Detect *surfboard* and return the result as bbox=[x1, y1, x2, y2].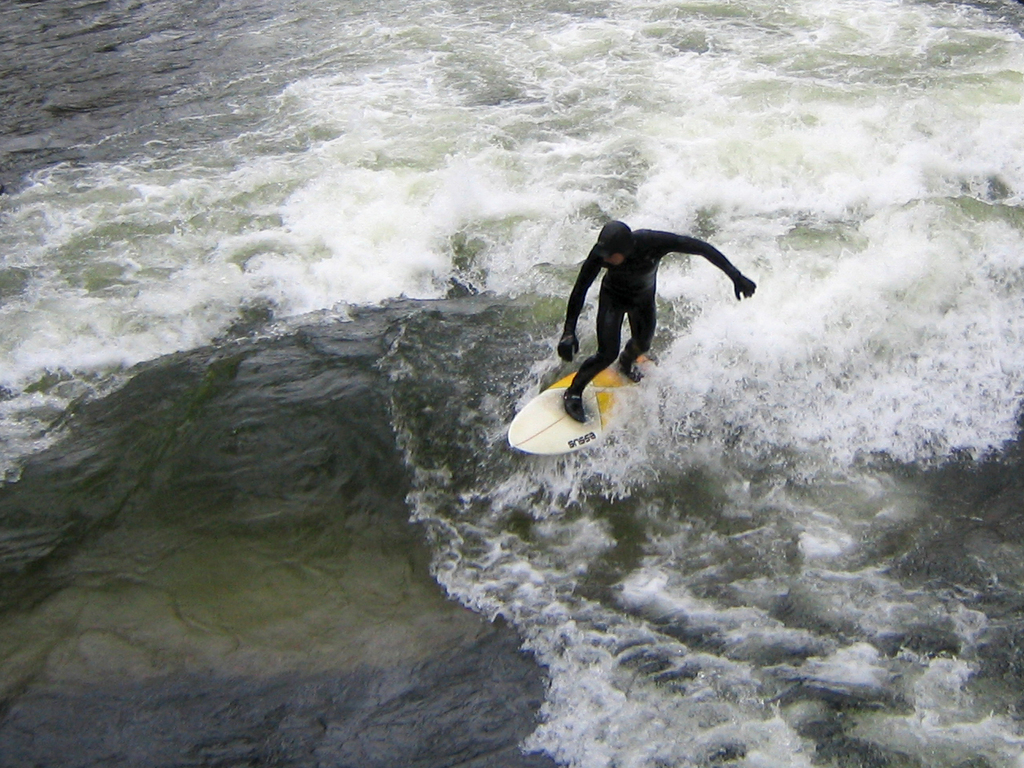
bbox=[507, 353, 662, 457].
